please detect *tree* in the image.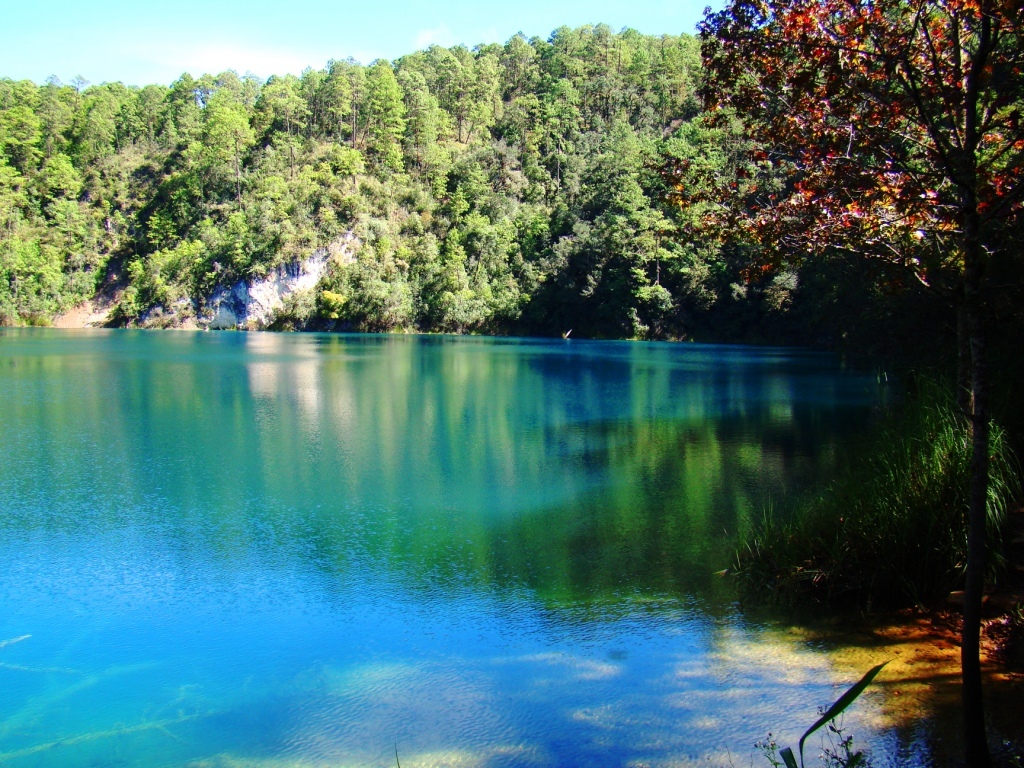
l=697, t=0, r=1021, b=723.
